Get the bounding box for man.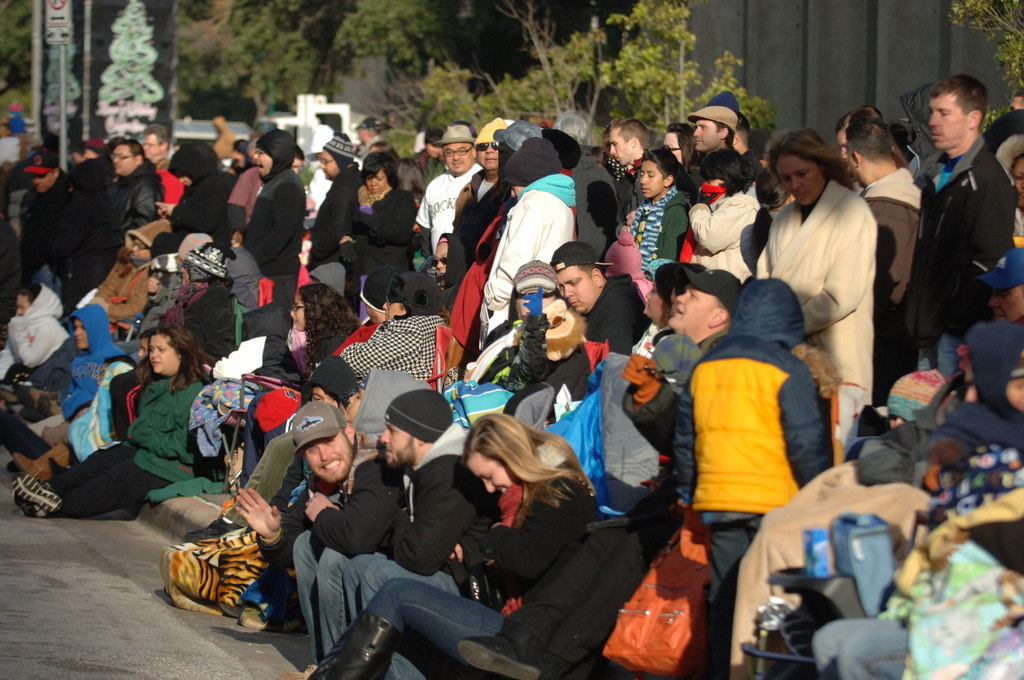
pyautogui.locateOnScreen(137, 125, 171, 168).
